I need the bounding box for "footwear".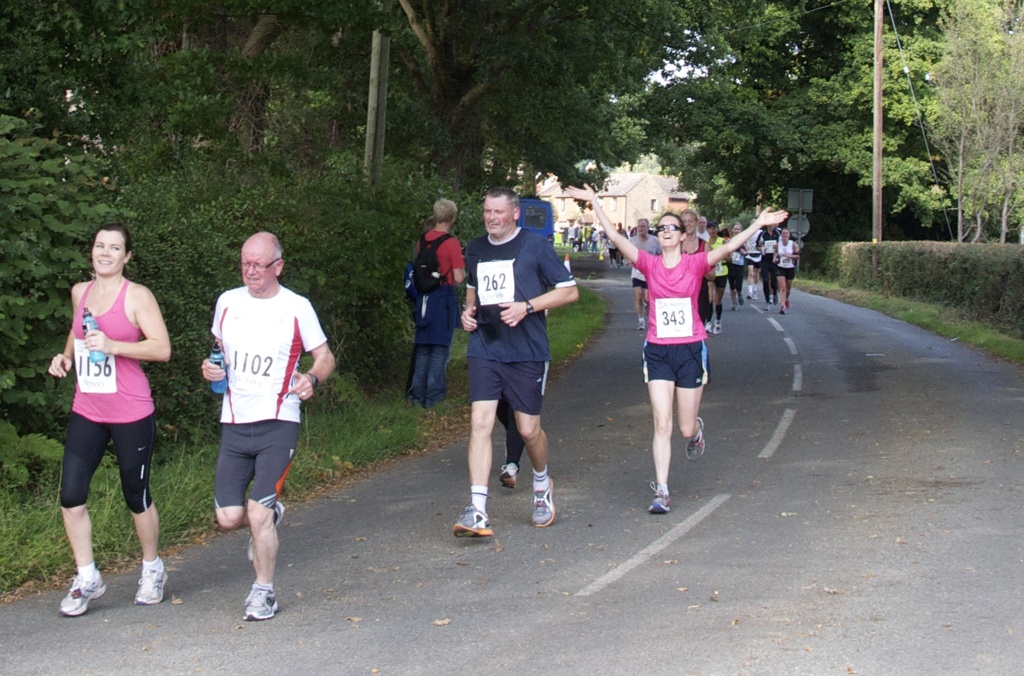
Here it is: <region>647, 479, 676, 516</region>.
